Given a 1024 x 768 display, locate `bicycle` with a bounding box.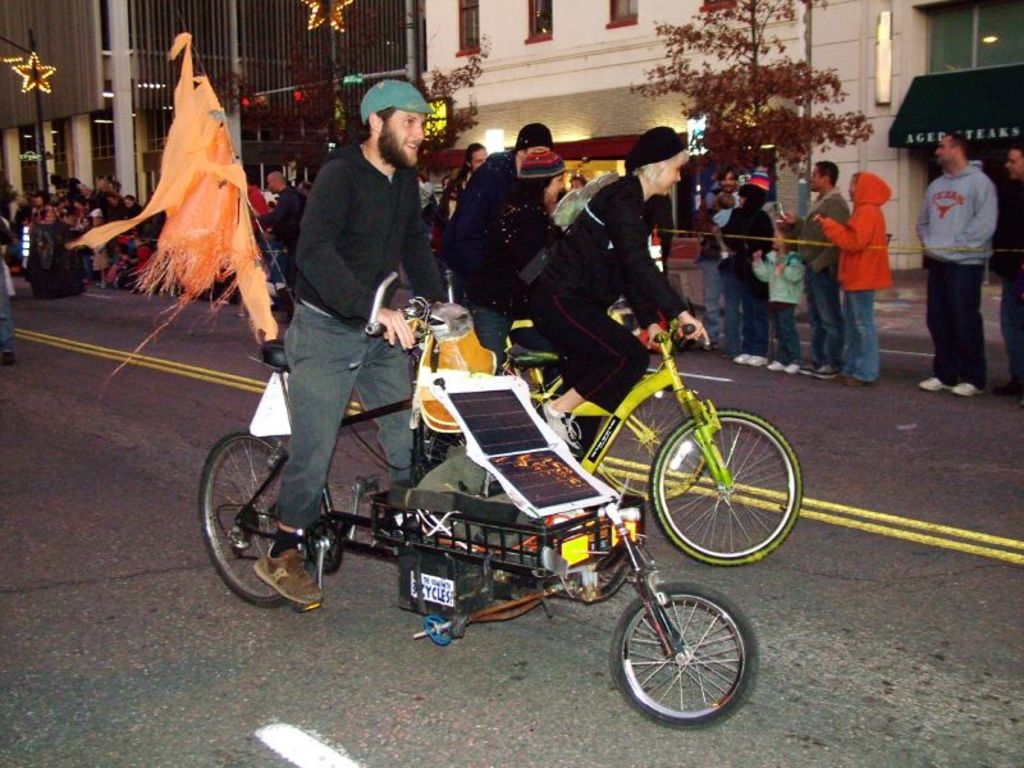
Located: Rect(419, 314, 803, 566).
